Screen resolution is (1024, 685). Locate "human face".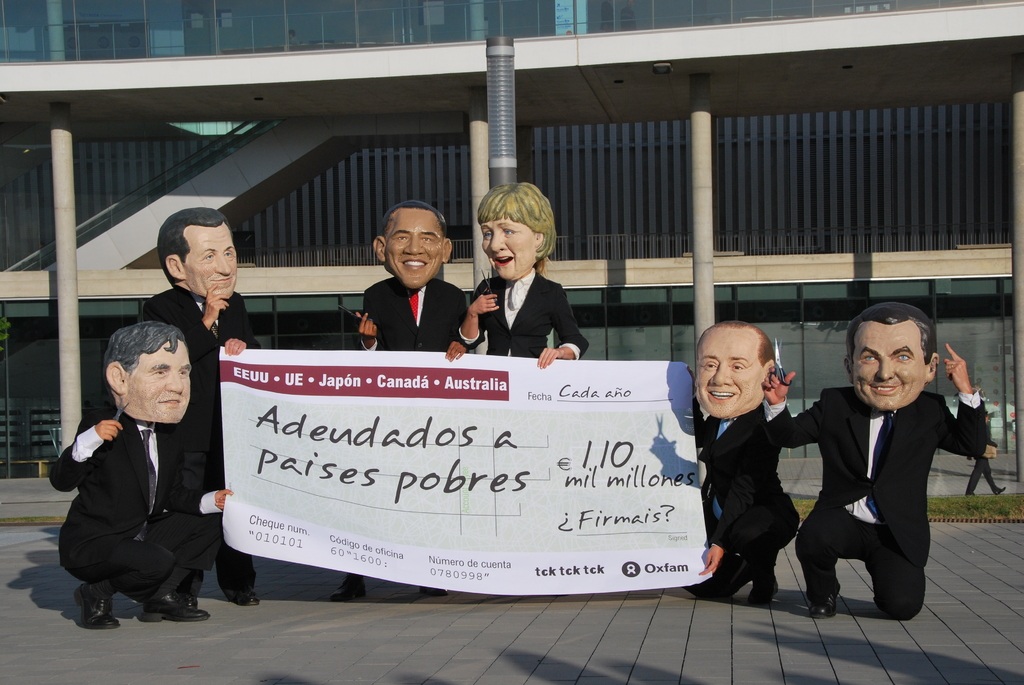
(852, 326, 920, 411).
